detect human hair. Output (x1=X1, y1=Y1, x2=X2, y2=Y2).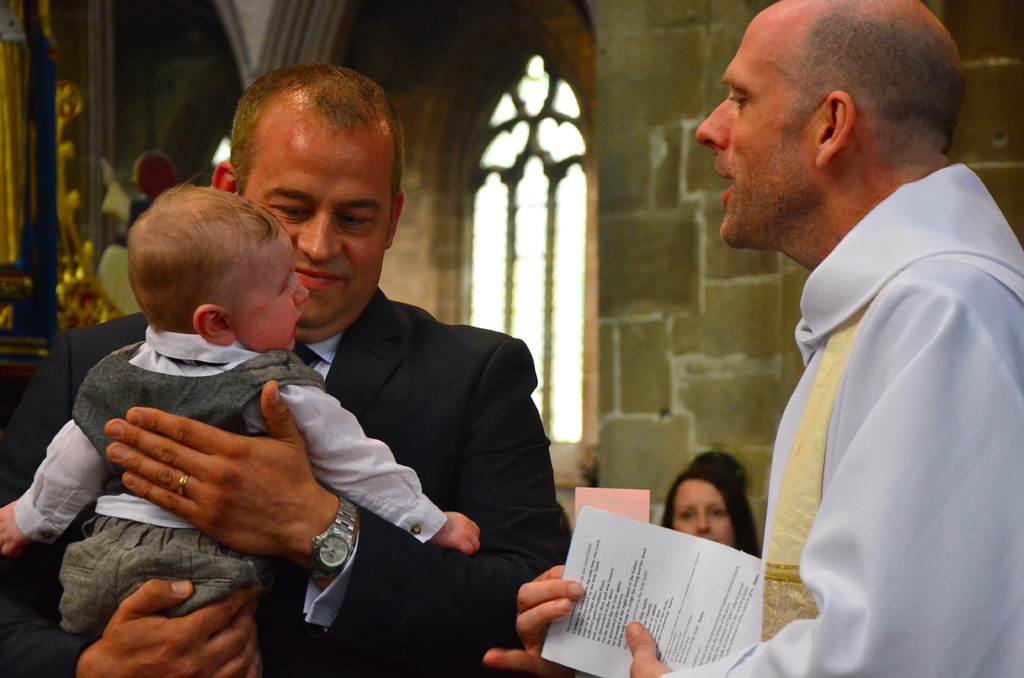
(x1=662, y1=462, x2=764, y2=561).
